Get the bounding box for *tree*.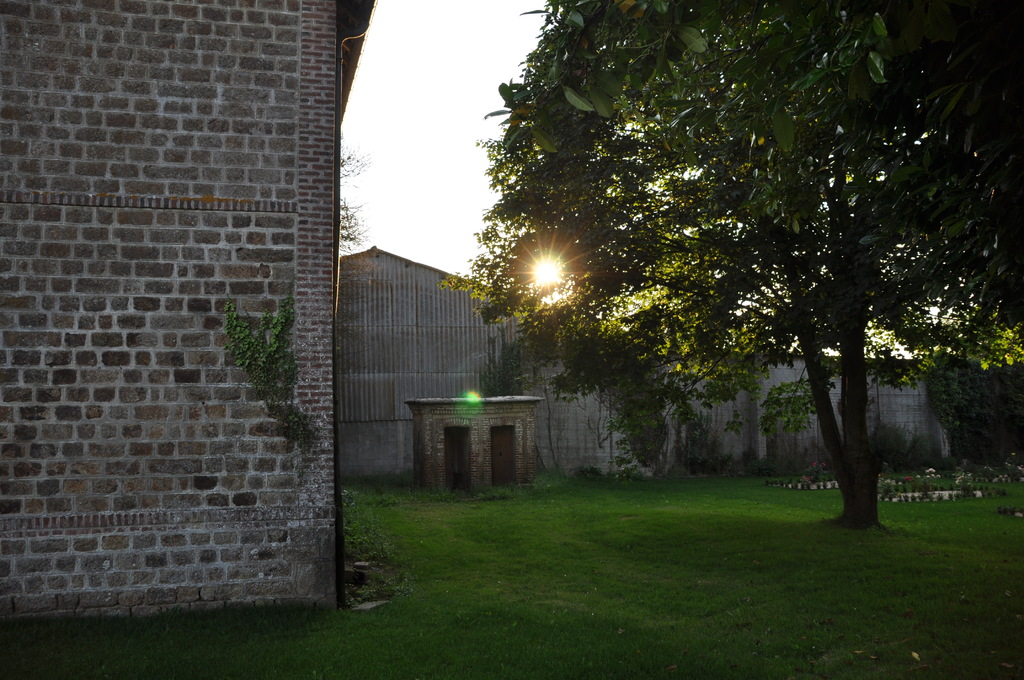
<bbox>486, 17, 969, 474</bbox>.
